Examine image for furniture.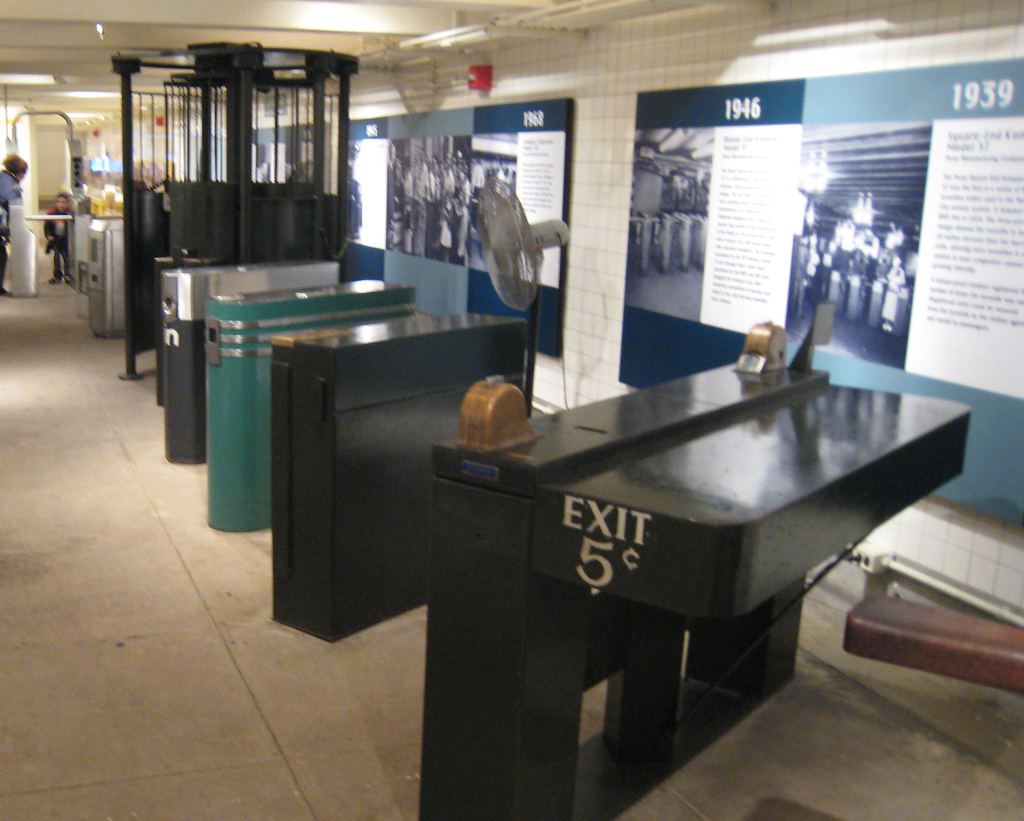
Examination result: (417,300,972,820).
